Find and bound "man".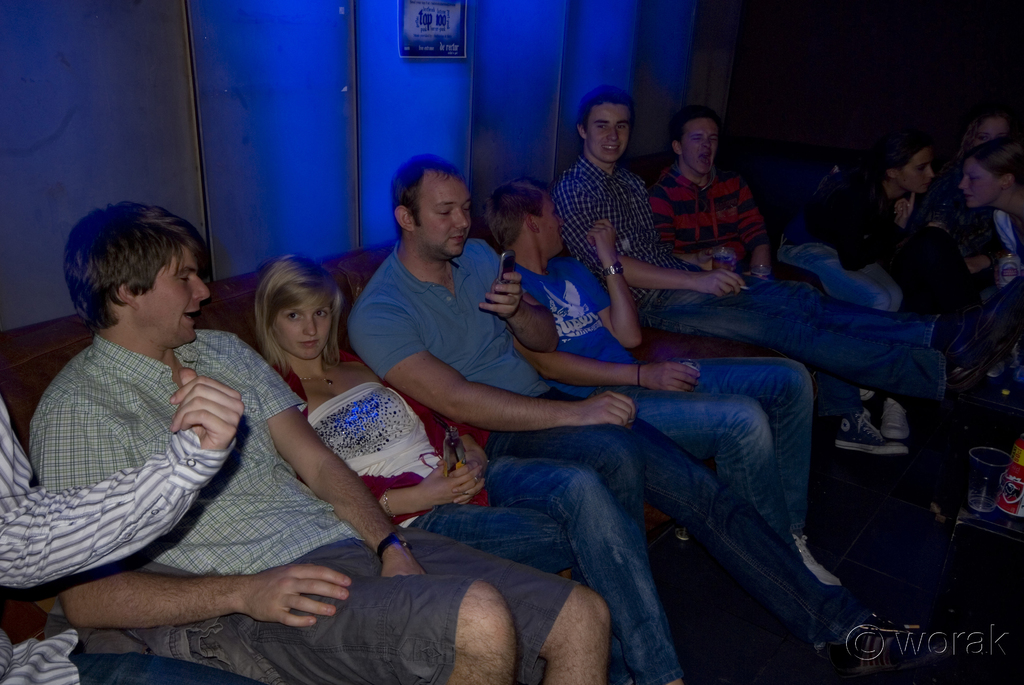
Bound: (550,96,990,414).
